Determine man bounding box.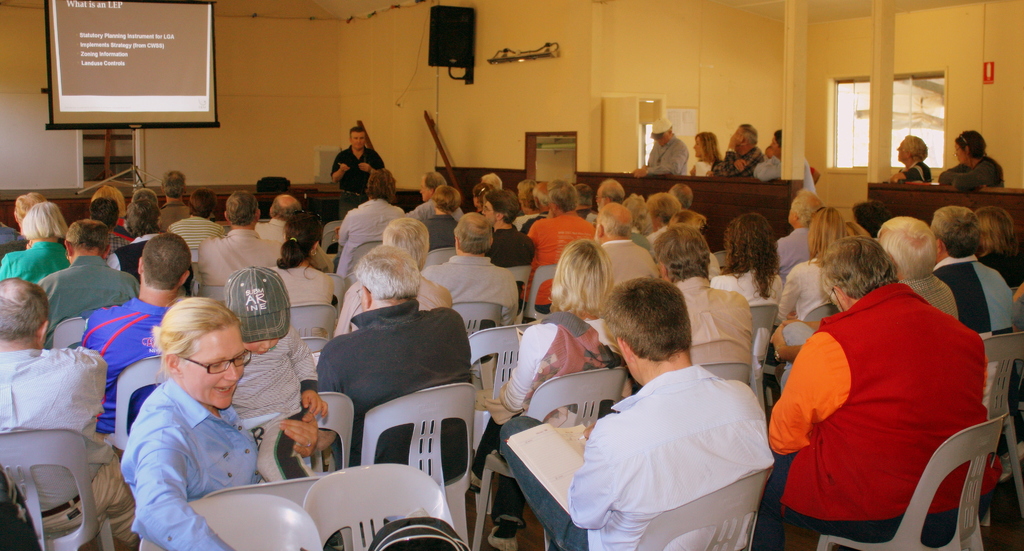
Determined: 630:113:697:181.
